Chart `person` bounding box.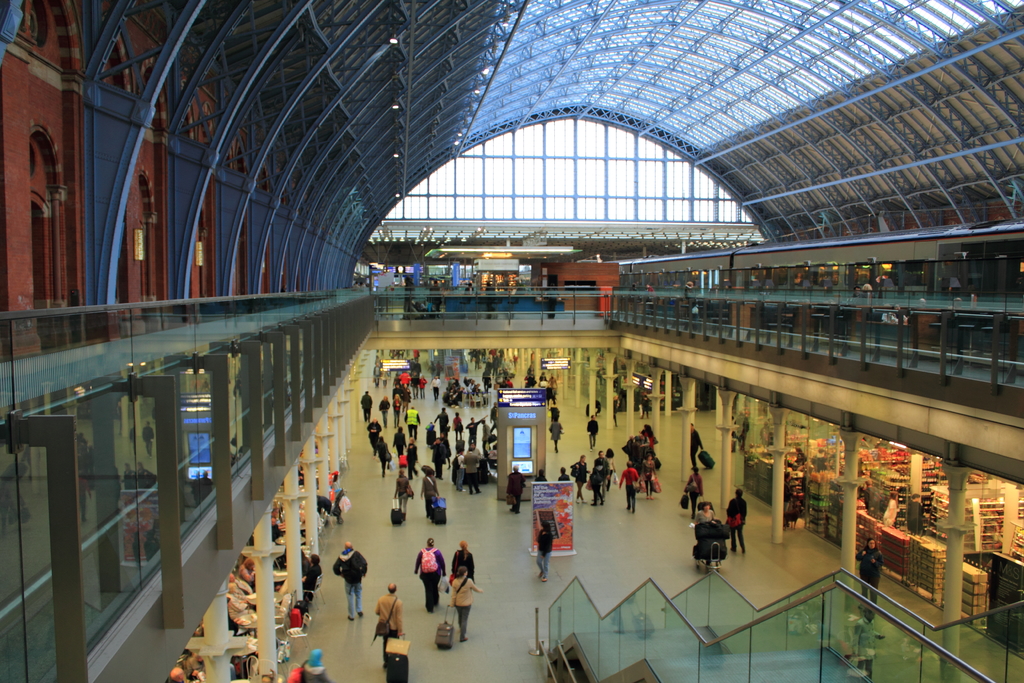
Charted: [422,548,479,645].
